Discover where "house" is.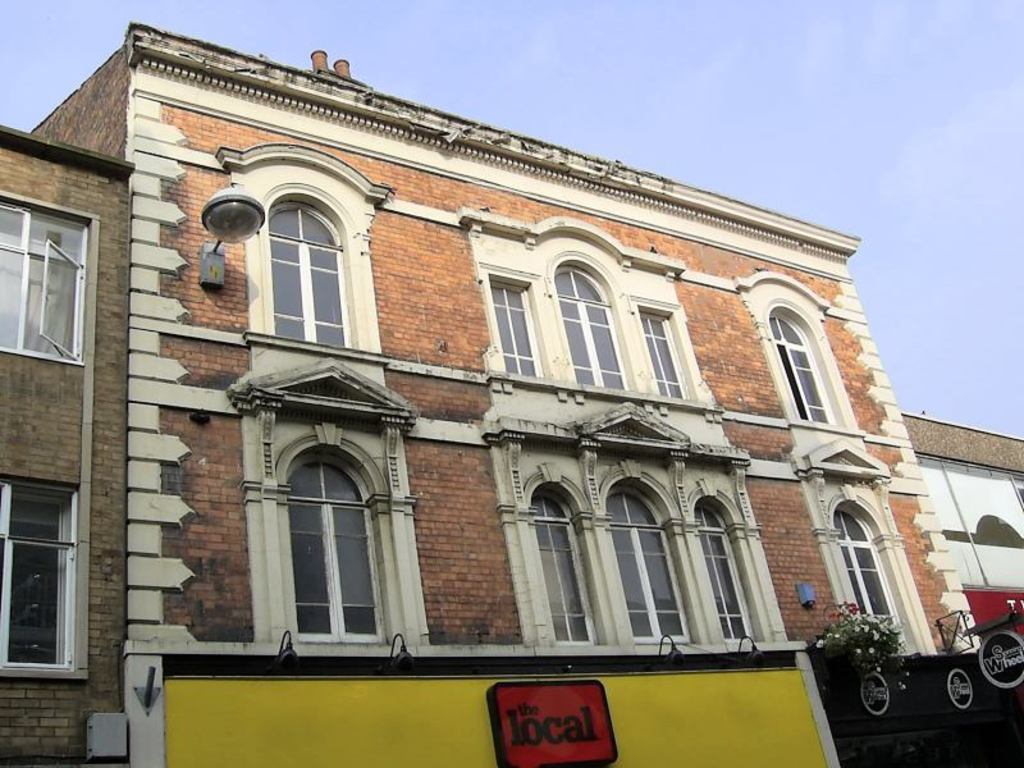
Discovered at (x1=0, y1=118, x2=141, y2=767).
